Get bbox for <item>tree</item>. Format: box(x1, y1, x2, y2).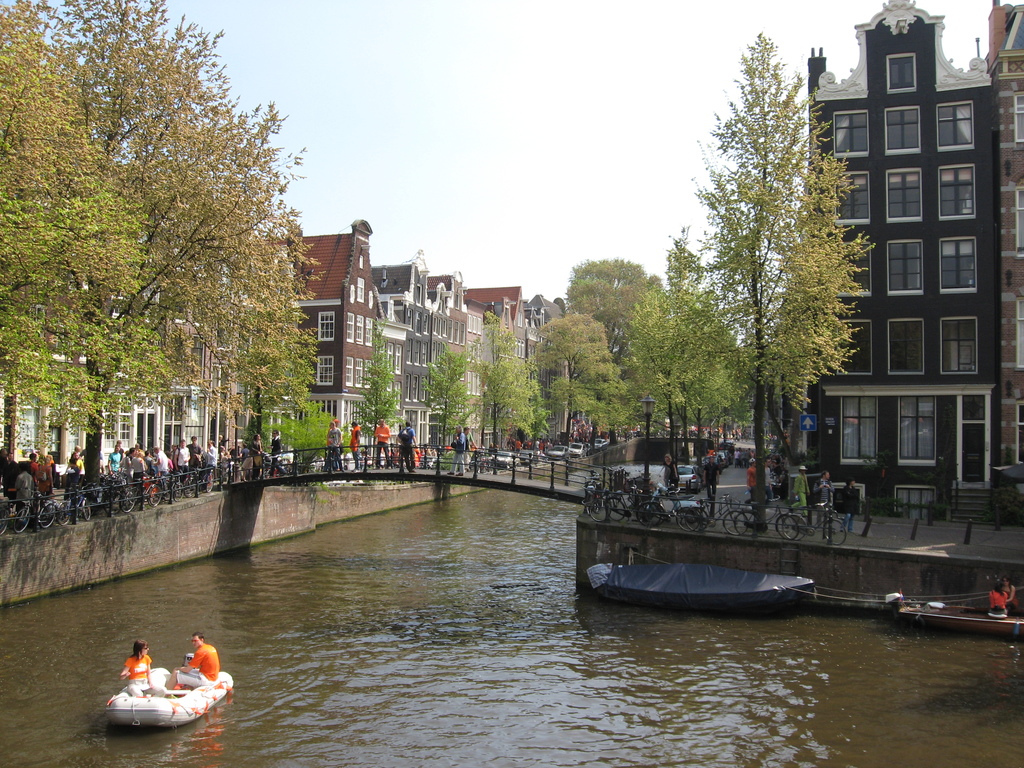
box(623, 233, 749, 452).
